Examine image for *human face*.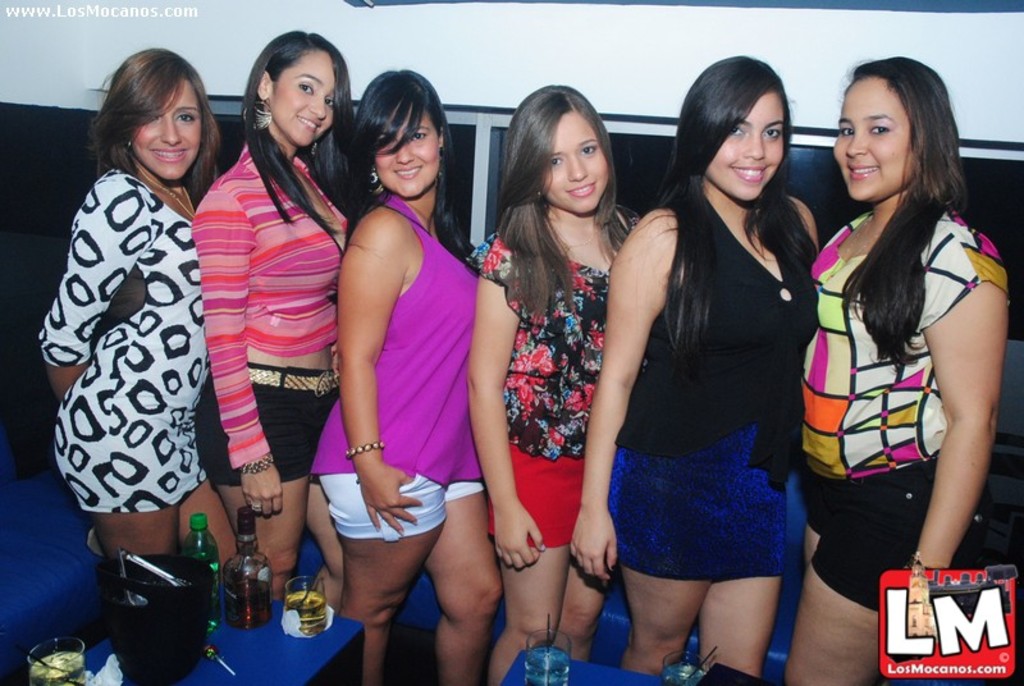
Examination result: 832, 77, 911, 200.
